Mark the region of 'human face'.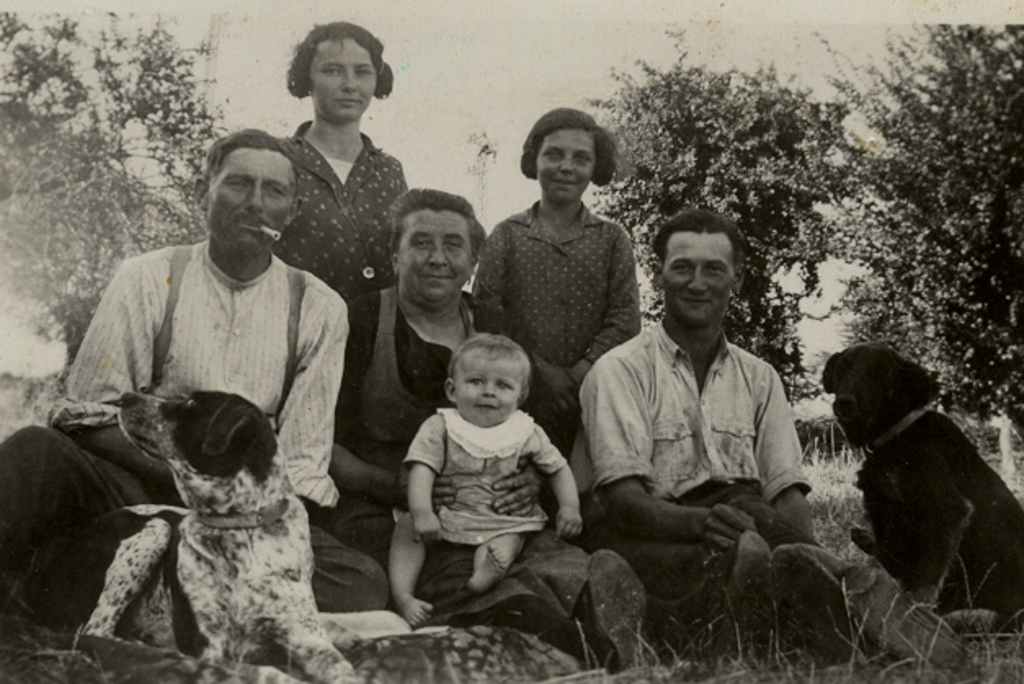
Region: <region>457, 349, 521, 431</region>.
